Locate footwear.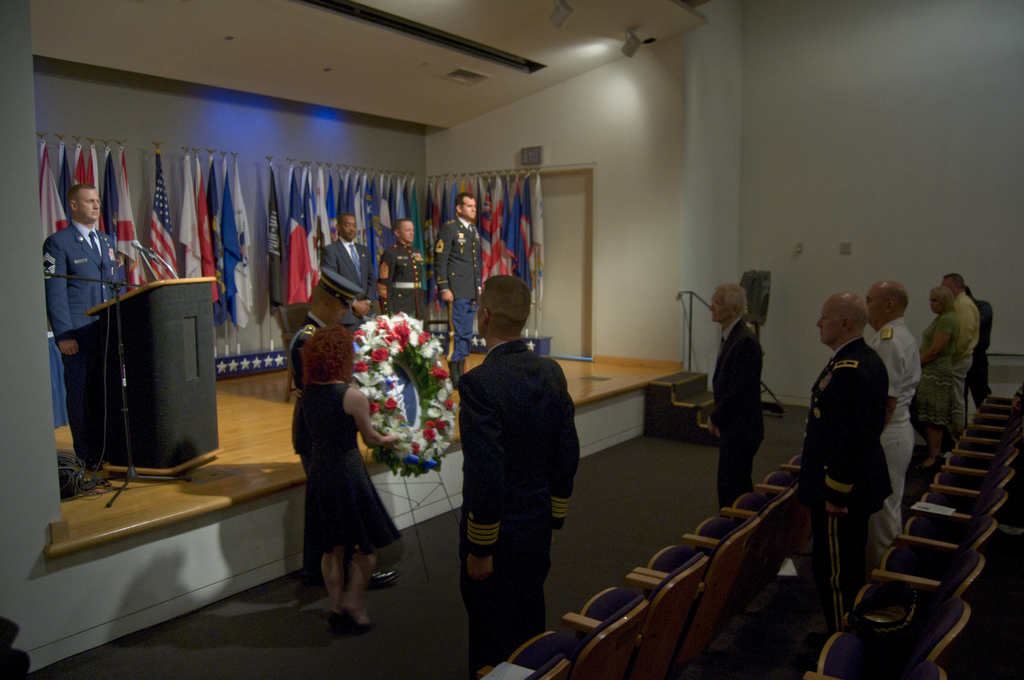
Bounding box: locate(364, 569, 403, 587).
